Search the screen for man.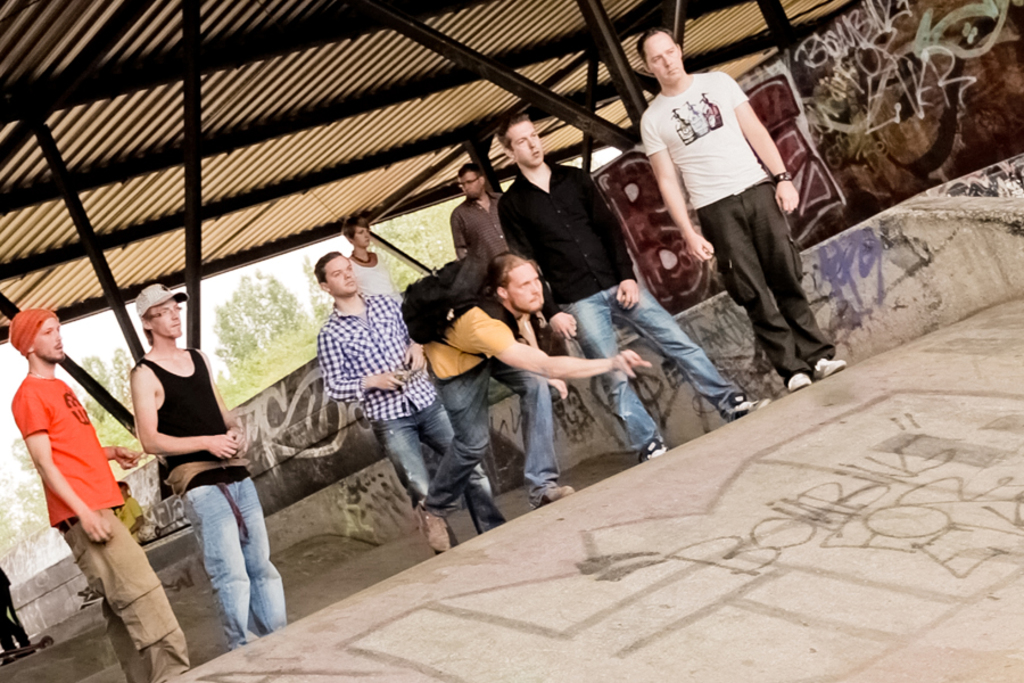
Found at box=[412, 246, 660, 557].
